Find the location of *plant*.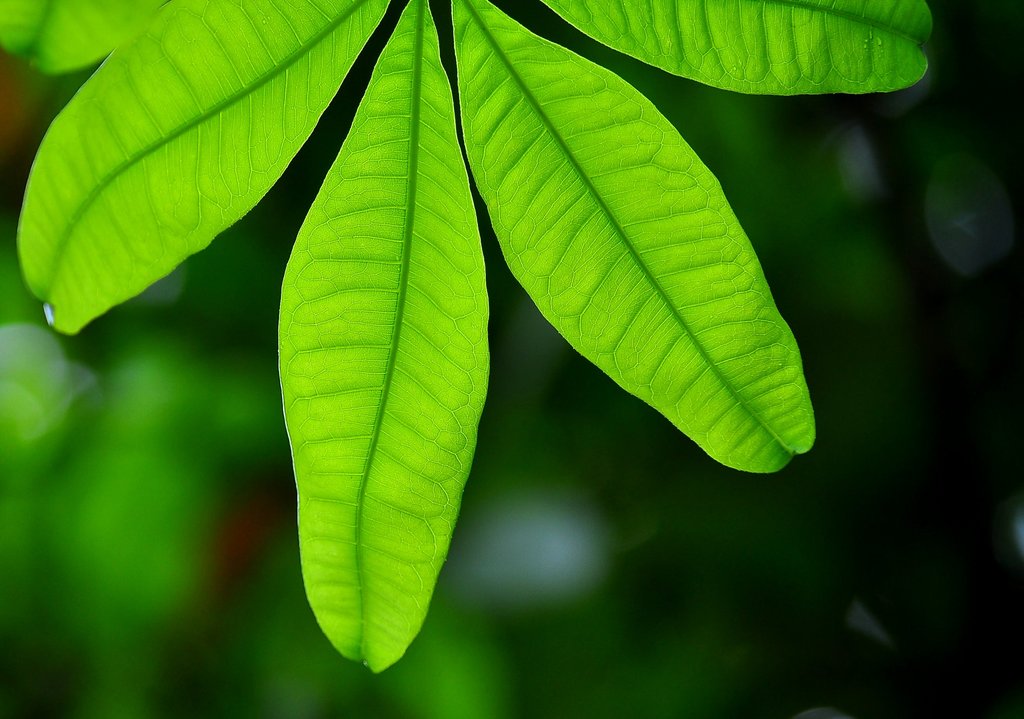
Location: detection(6, 0, 929, 695).
